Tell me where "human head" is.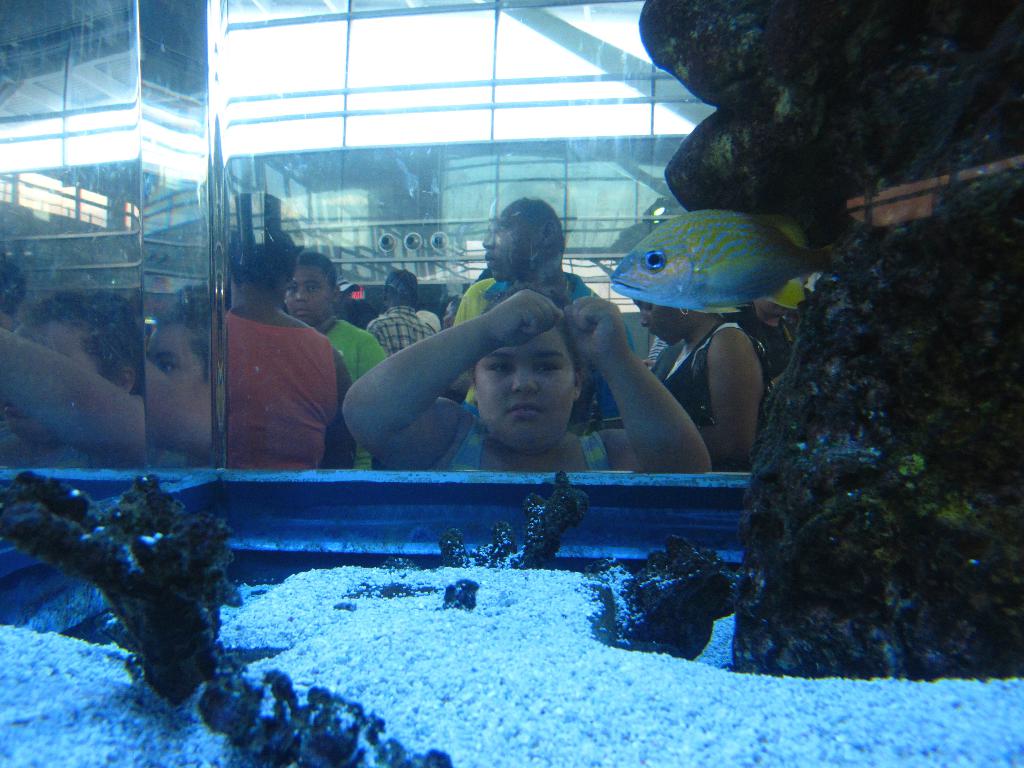
"human head" is at <region>281, 254, 346, 324</region>.
